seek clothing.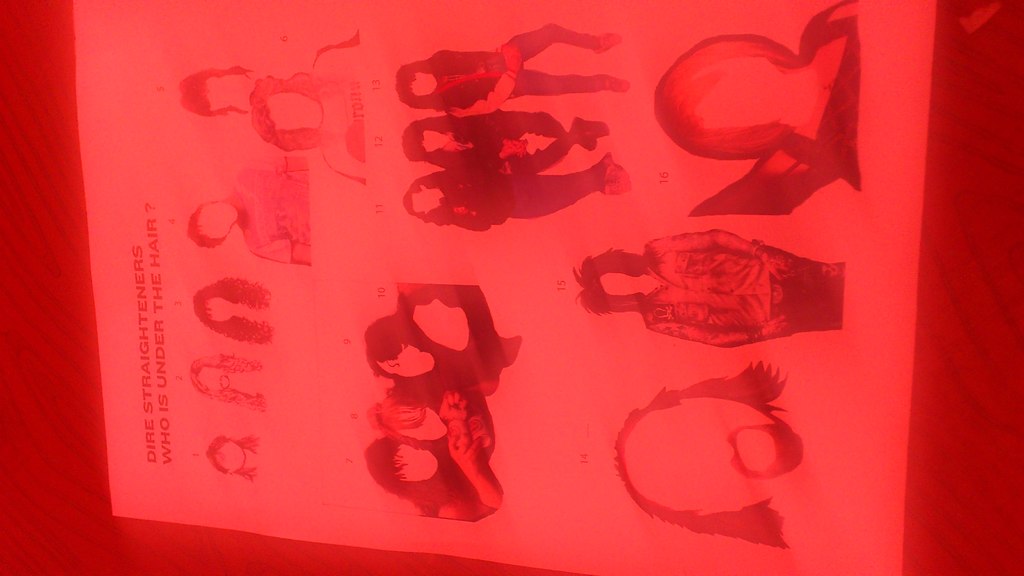
[left=424, top=171, right=609, bottom=234].
